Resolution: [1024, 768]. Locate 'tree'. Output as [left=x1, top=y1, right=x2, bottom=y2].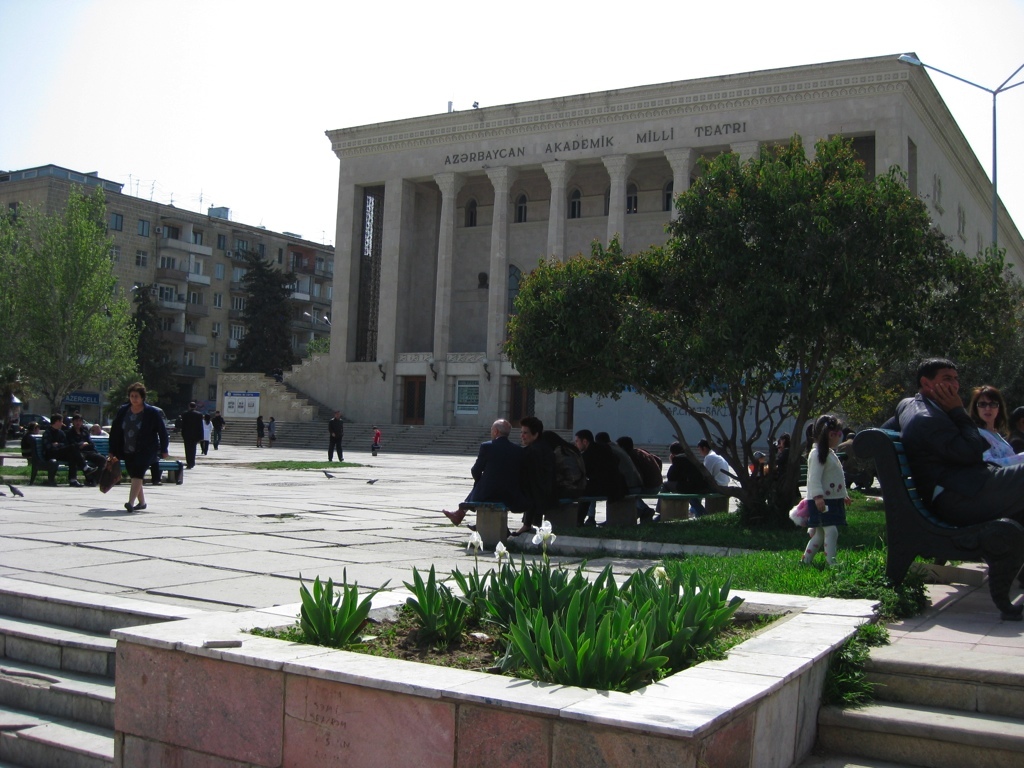
[left=0, top=159, right=151, bottom=470].
